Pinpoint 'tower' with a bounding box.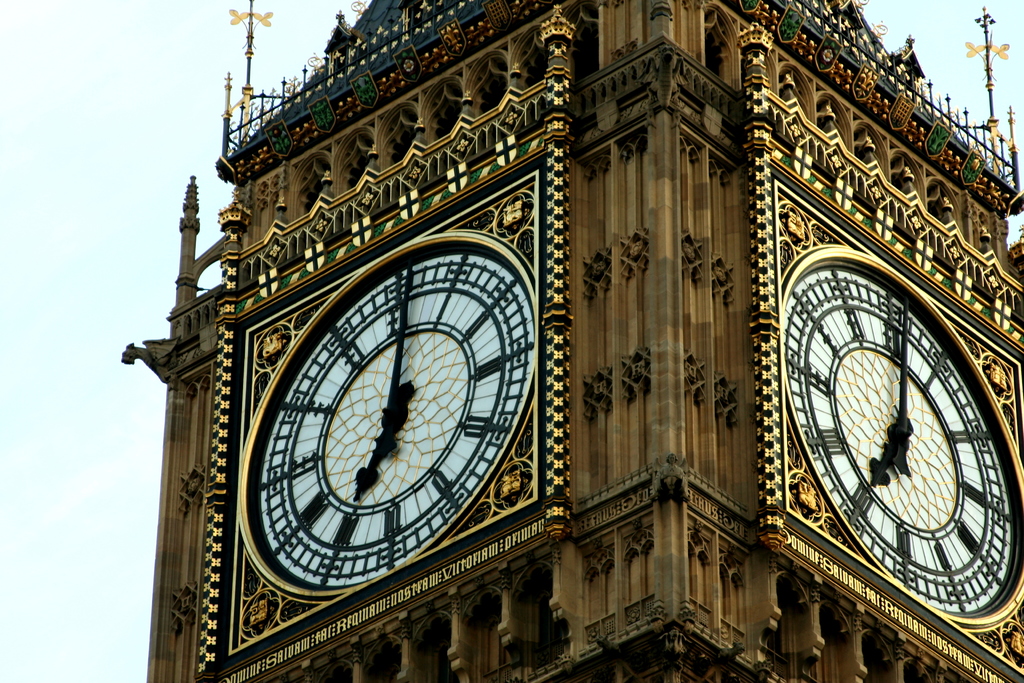
l=116, t=0, r=1023, b=682.
